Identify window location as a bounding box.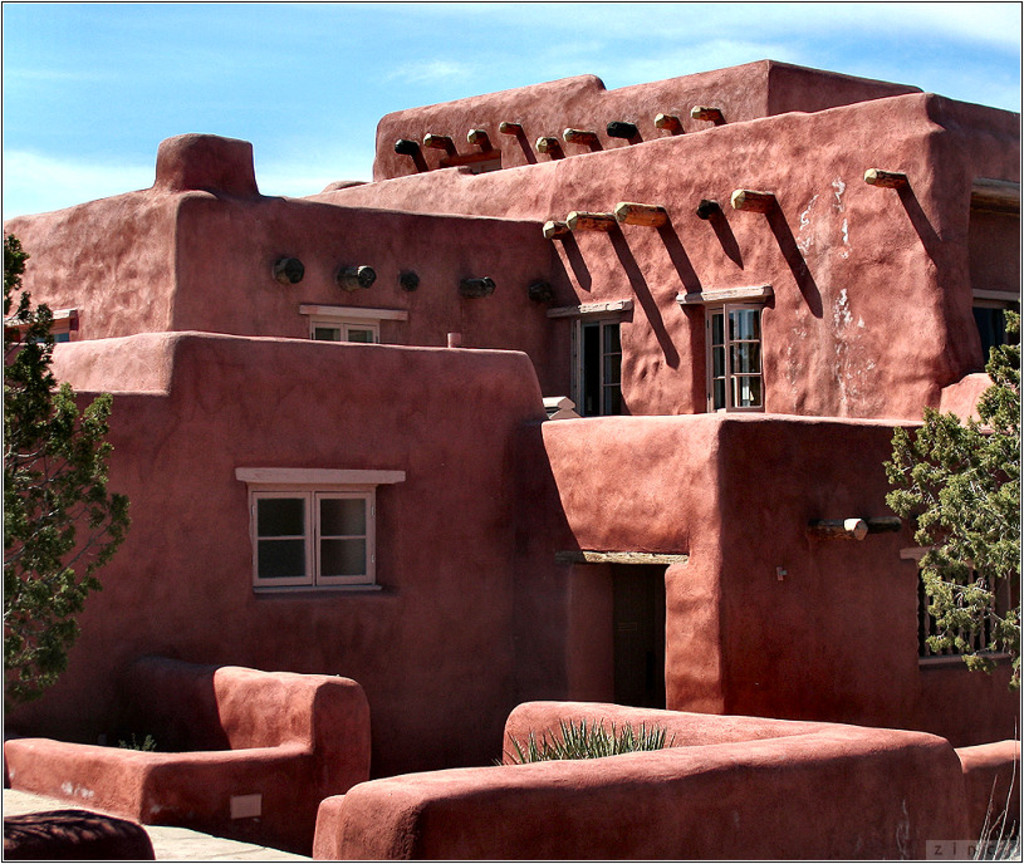
bbox(569, 319, 619, 416).
